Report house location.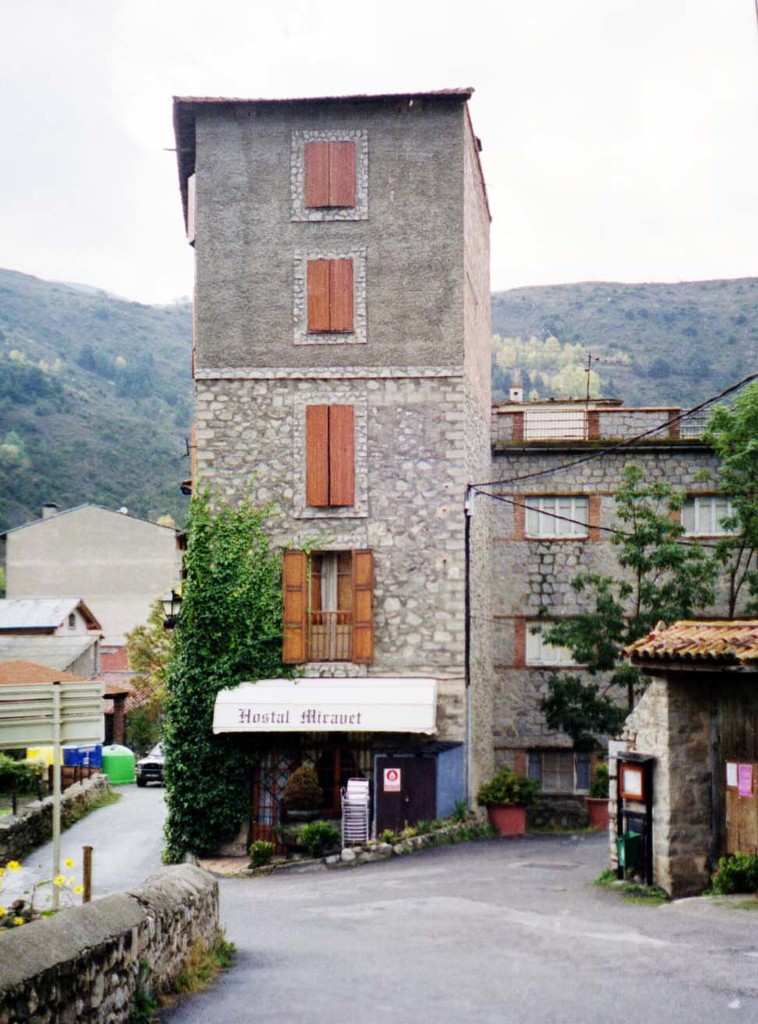
Report: left=156, top=76, right=757, bottom=878.
